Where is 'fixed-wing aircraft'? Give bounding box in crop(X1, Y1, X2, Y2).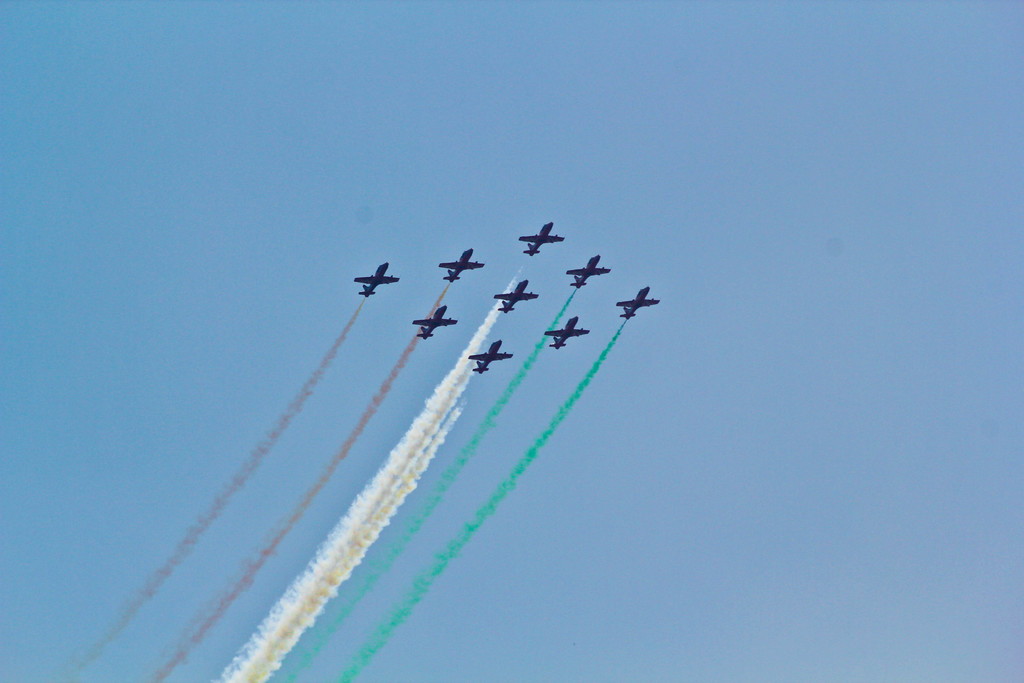
crop(615, 287, 660, 318).
